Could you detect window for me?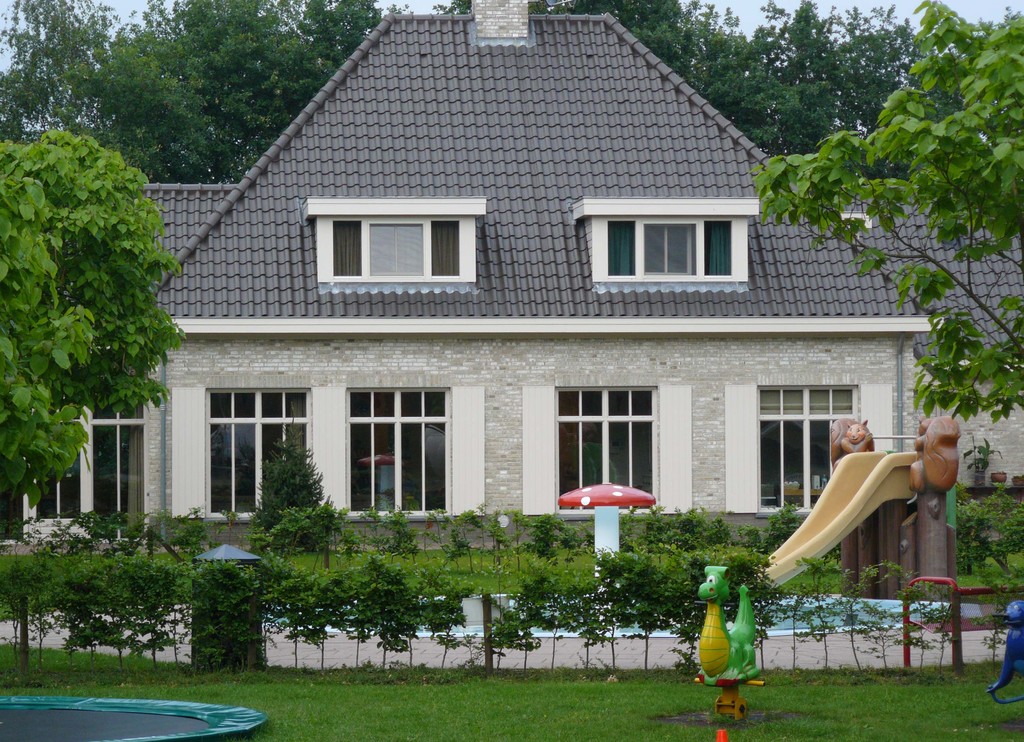
Detection result: l=719, t=381, r=892, b=516.
